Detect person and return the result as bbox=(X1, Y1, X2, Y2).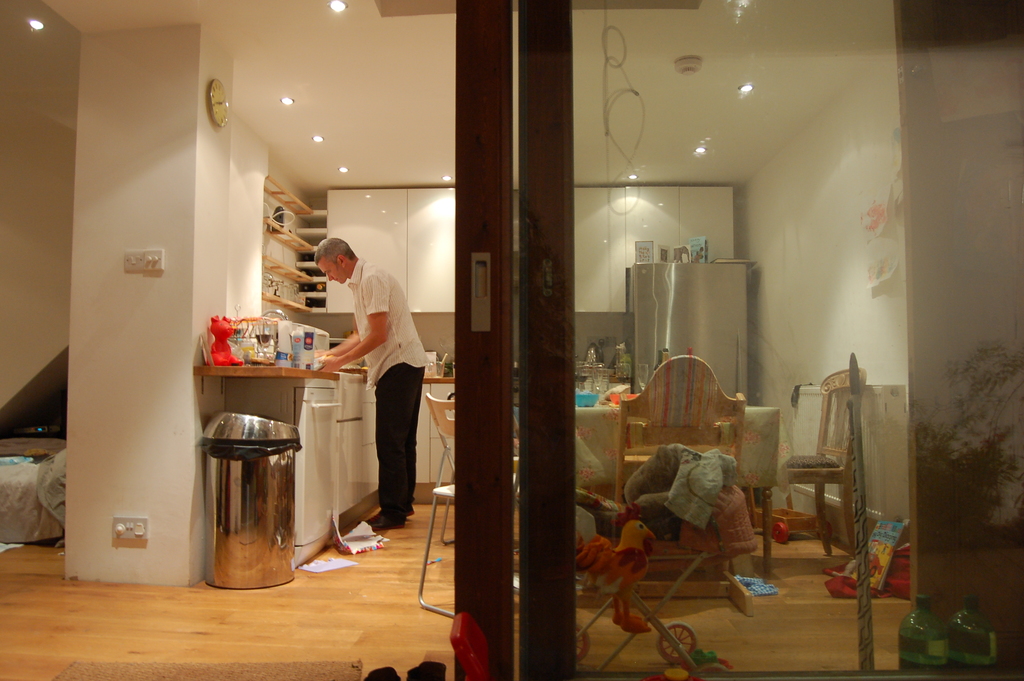
bbox=(314, 235, 433, 524).
